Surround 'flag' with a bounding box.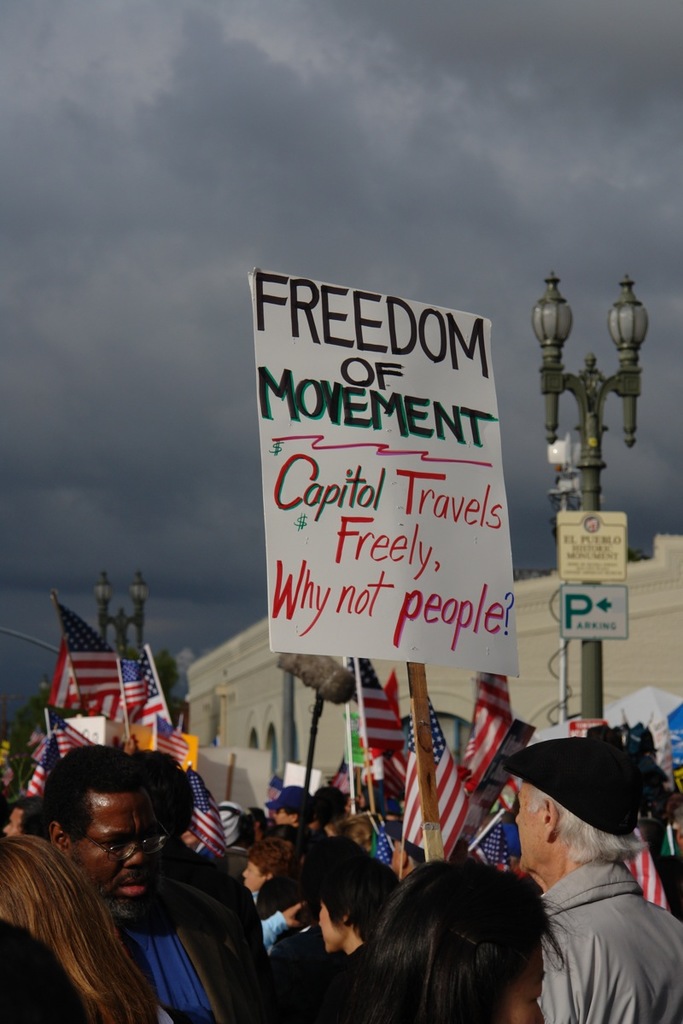
x1=49 y1=720 x2=80 y2=765.
